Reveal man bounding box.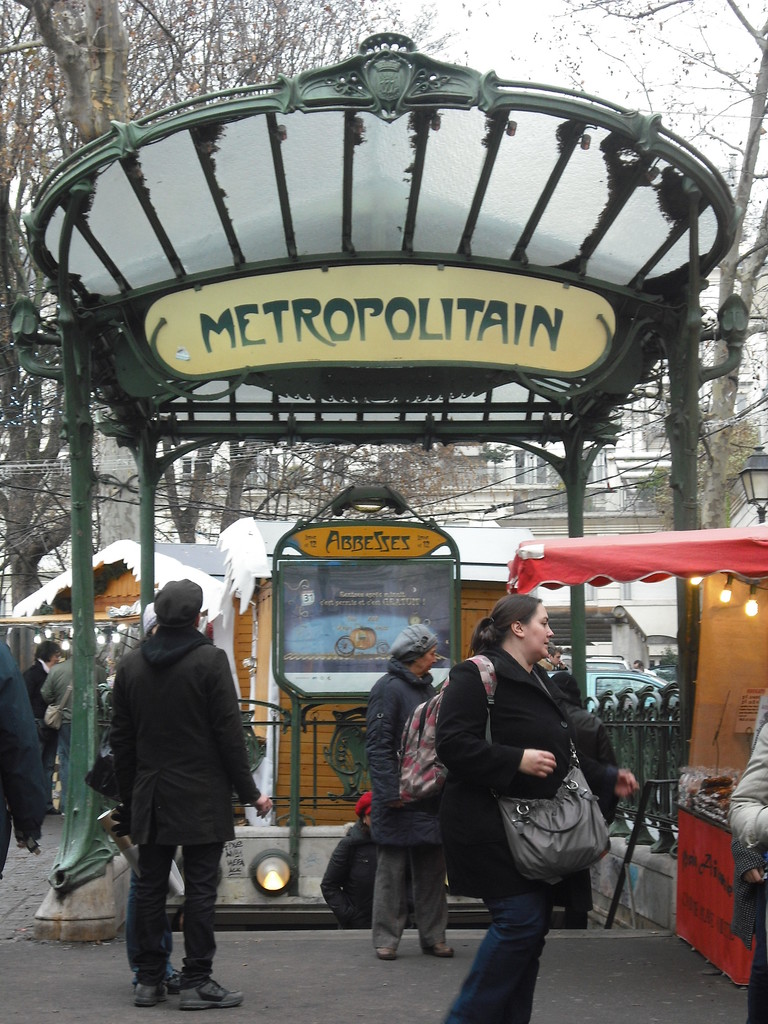
Revealed: detection(543, 648, 570, 669).
